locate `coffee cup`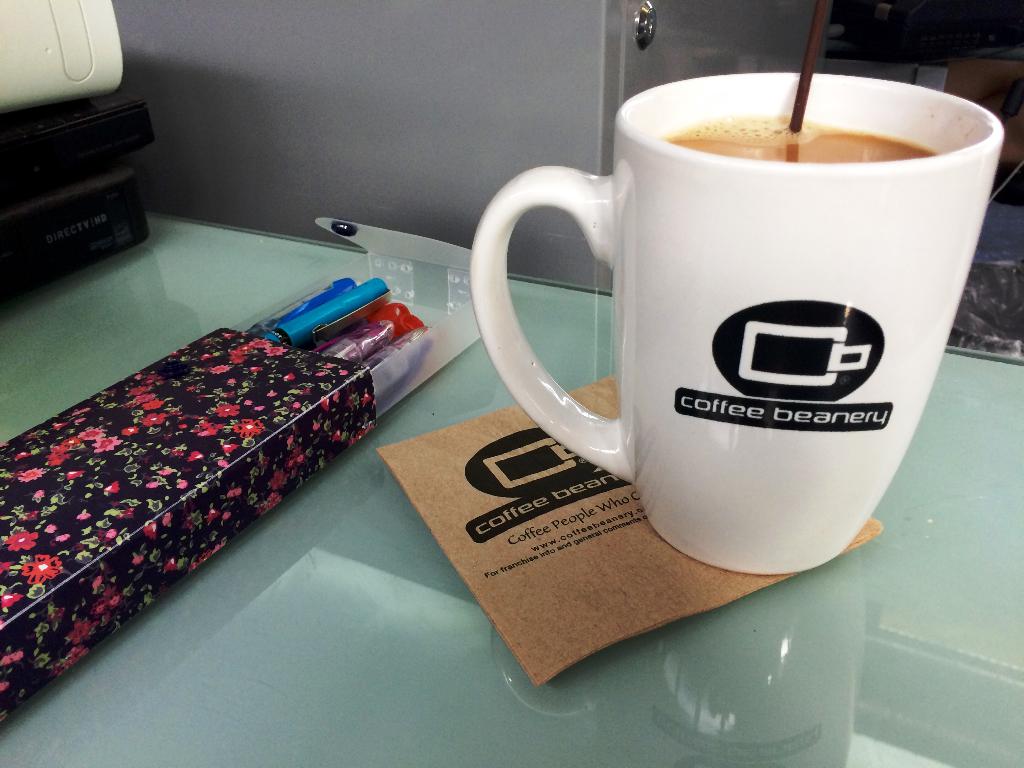
(x1=469, y1=70, x2=1006, y2=577)
